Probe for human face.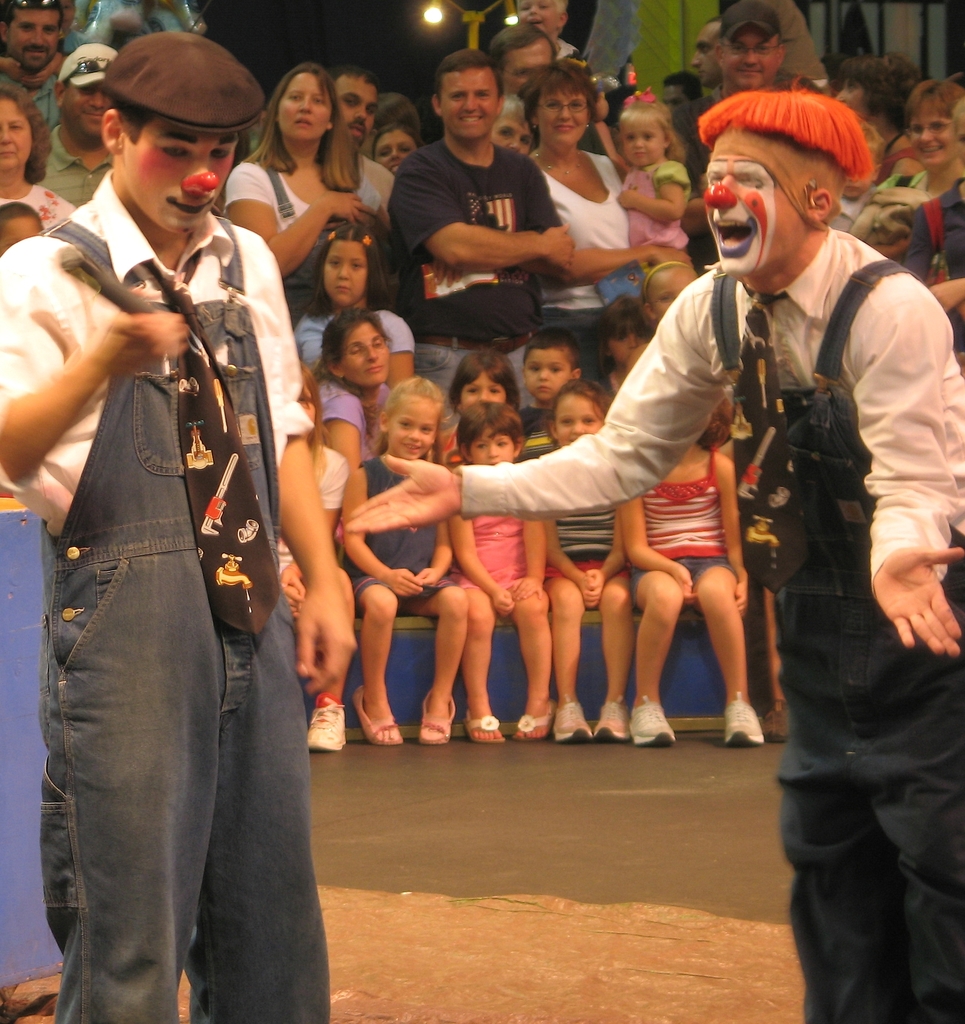
Probe result: select_region(488, 104, 537, 157).
